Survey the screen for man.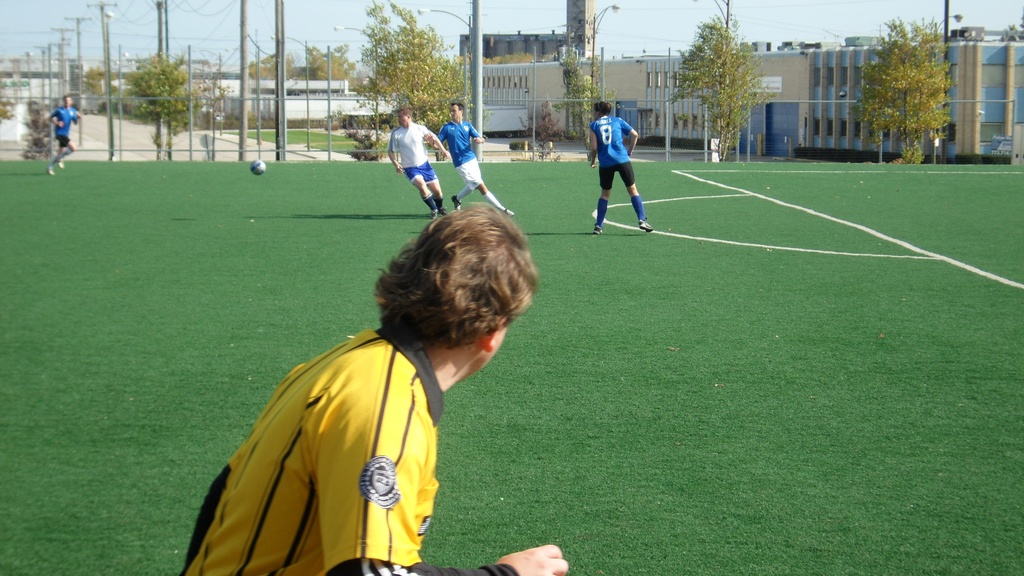
Survey found: <region>426, 99, 521, 223</region>.
